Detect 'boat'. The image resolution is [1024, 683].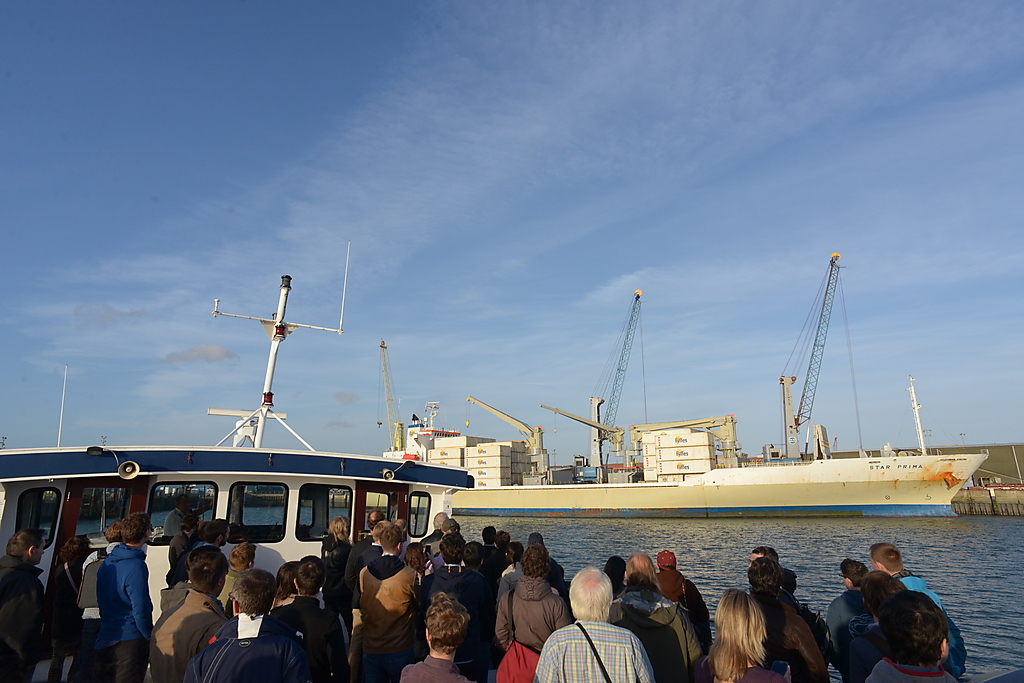
locate(400, 258, 980, 551).
